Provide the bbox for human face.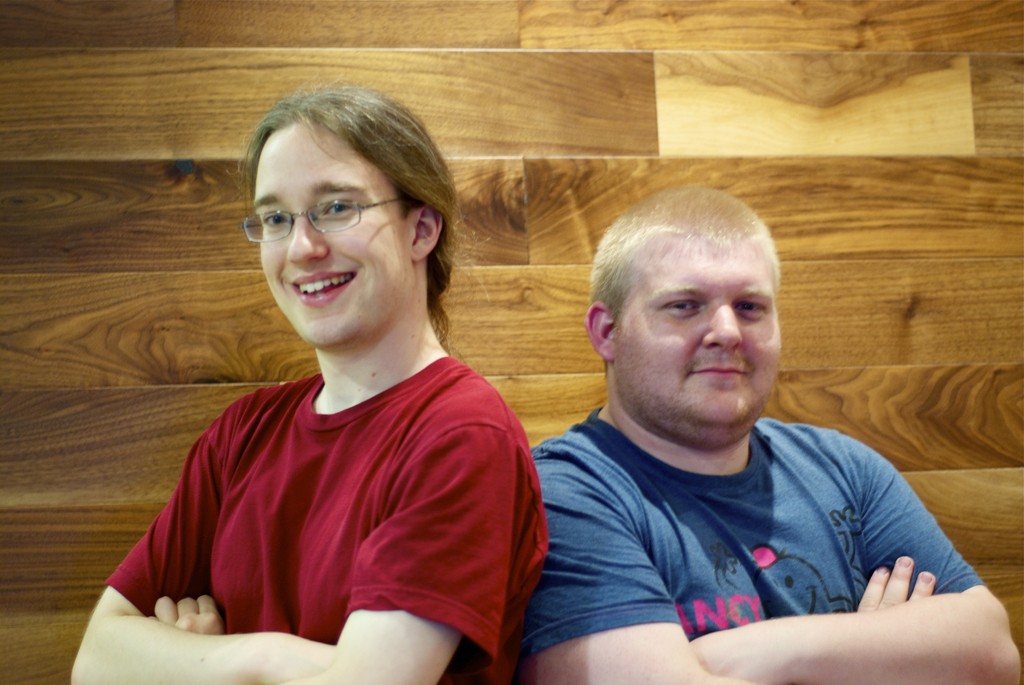
<region>614, 242, 778, 433</region>.
